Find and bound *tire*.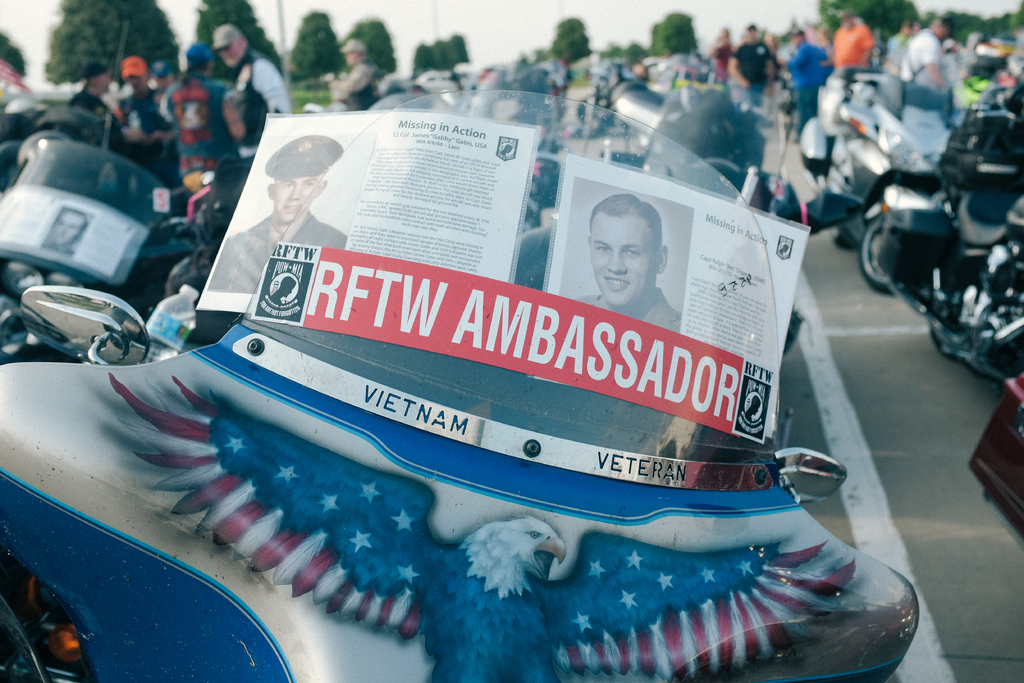
Bound: <bbox>857, 215, 897, 295</bbox>.
